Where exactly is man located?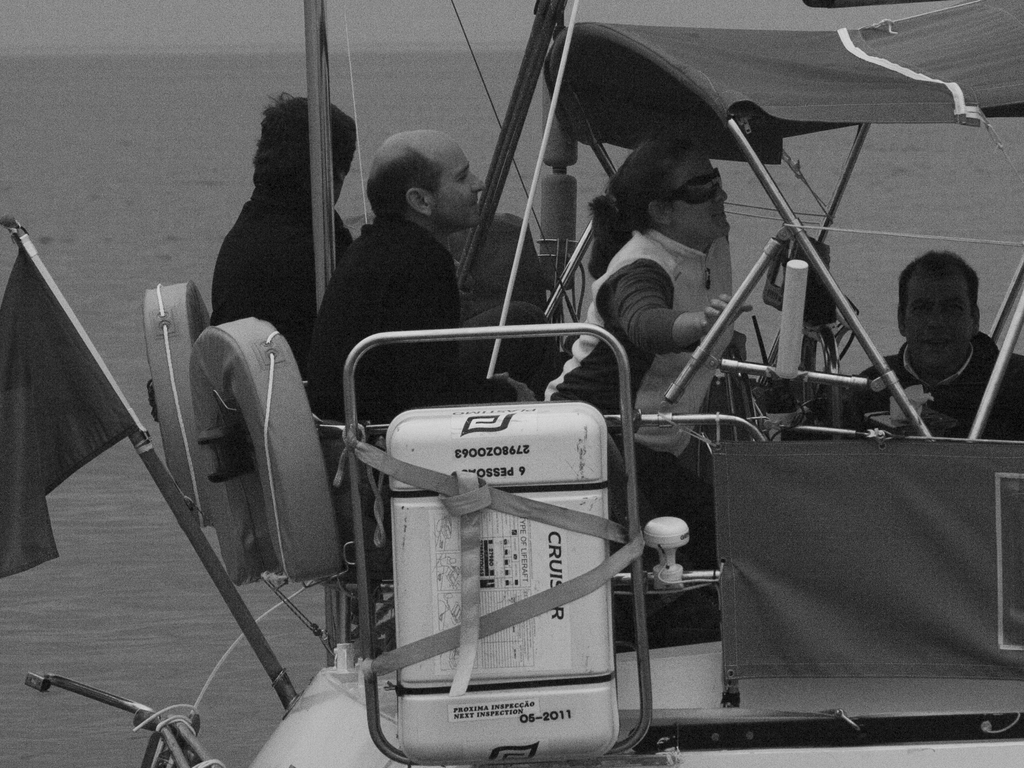
Its bounding box is [208, 92, 356, 365].
